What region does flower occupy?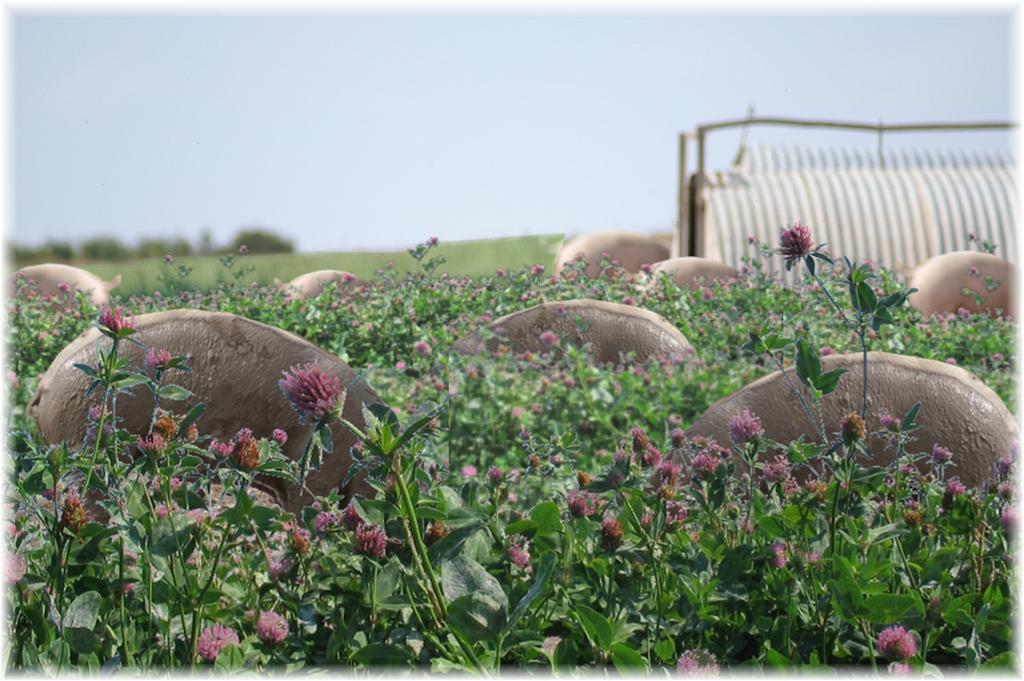
pyautogui.locateOnScreen(253, 607, 288, 644).
